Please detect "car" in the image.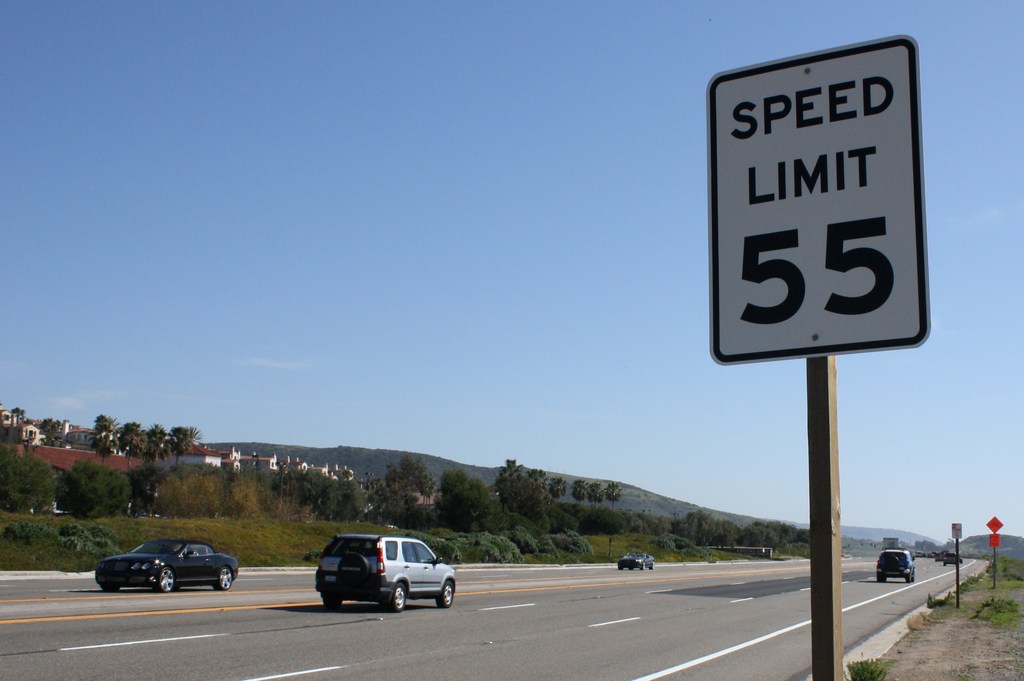
88, 537, 232, 591.
